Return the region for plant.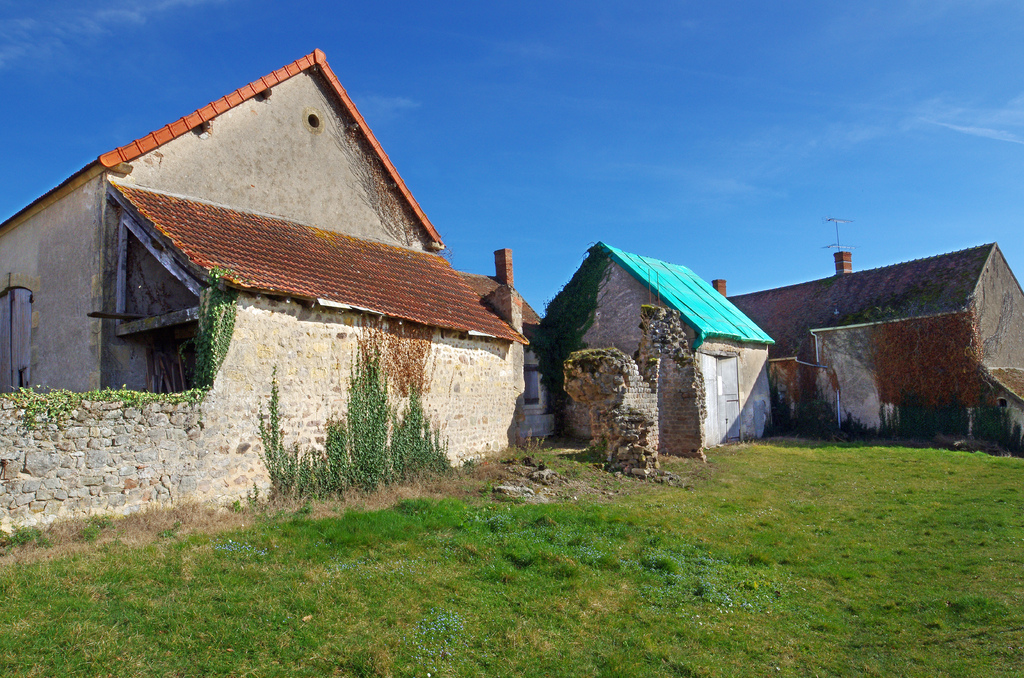
{"x1": 0, "y1": 264, "x2": 246, "y2": 436}.
